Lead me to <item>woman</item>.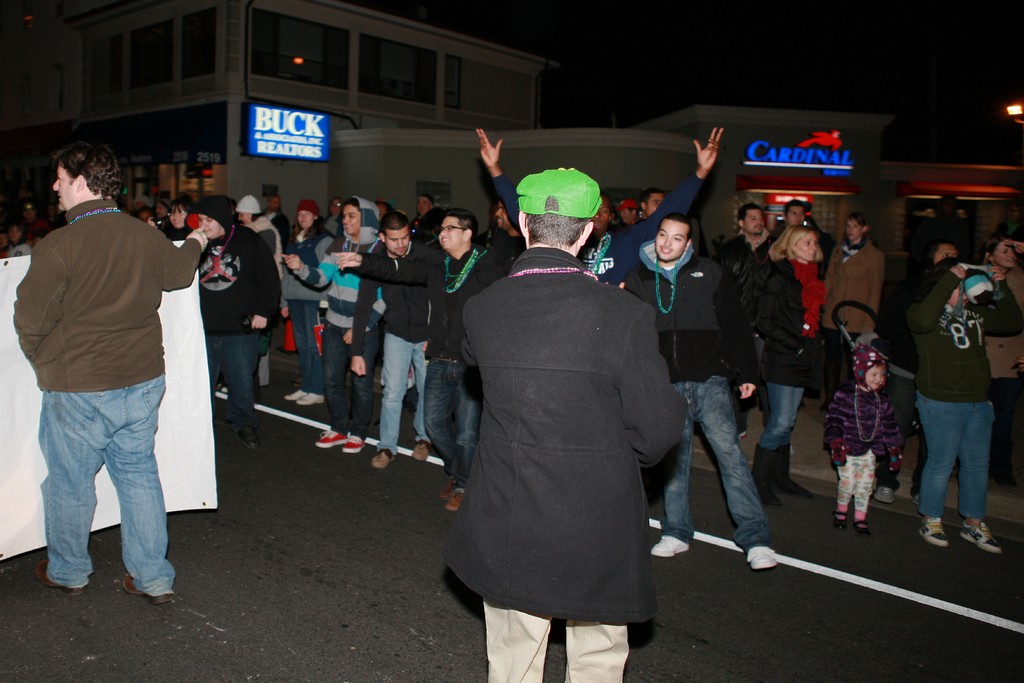
Lead to locate(975, 232, 1023, 491).
